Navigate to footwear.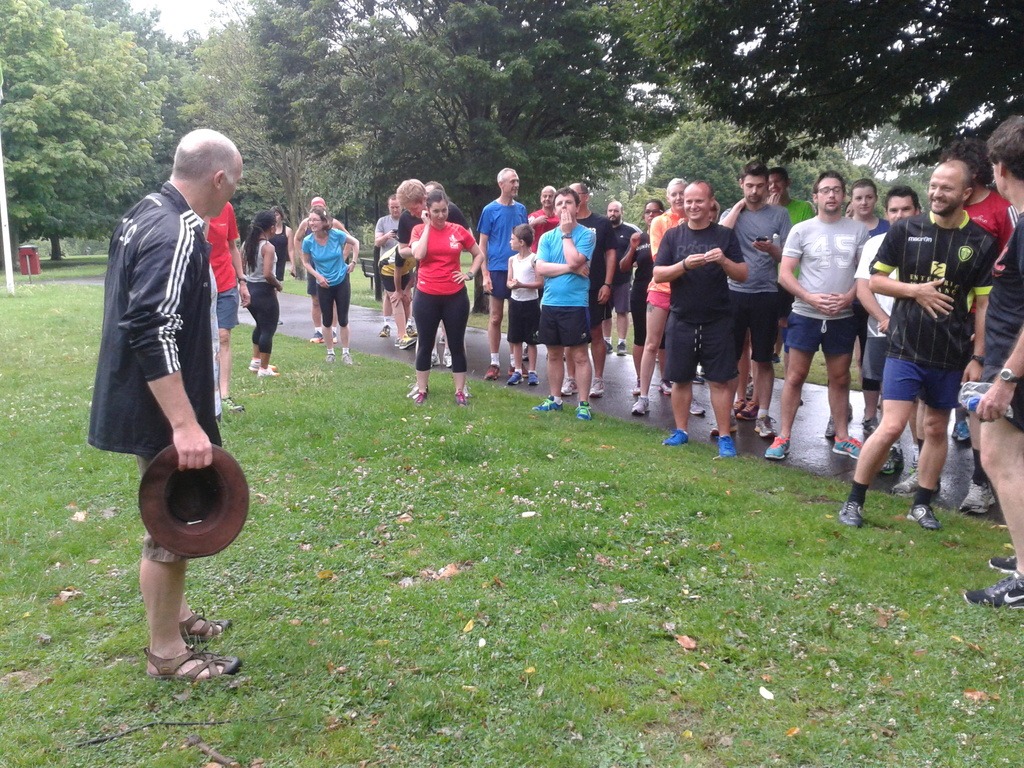
Navigation target: (180, 609, 233, 643).
